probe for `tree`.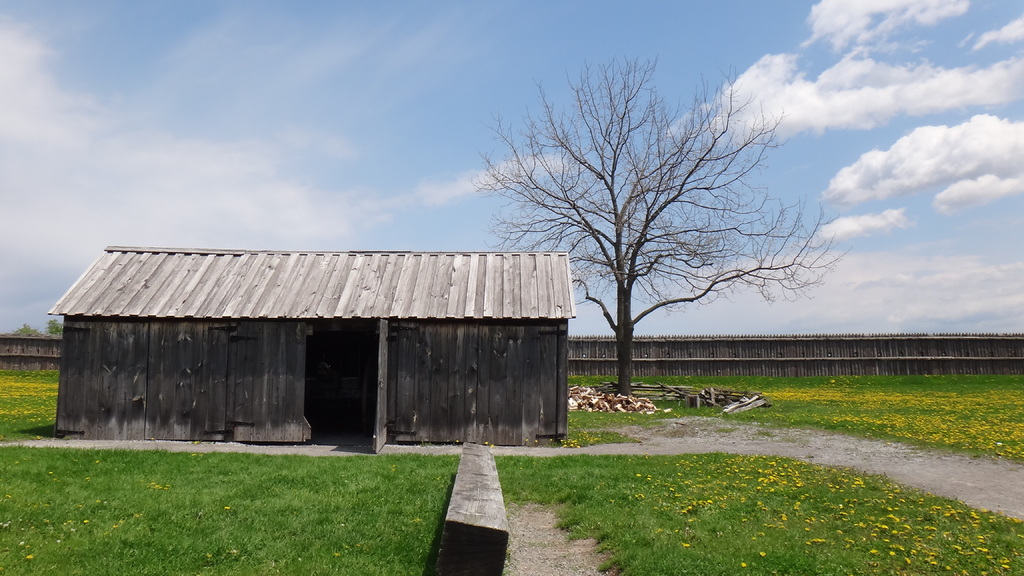
Probe result: pyautogui.locateOnScreen(5, 324, 45, 342).
